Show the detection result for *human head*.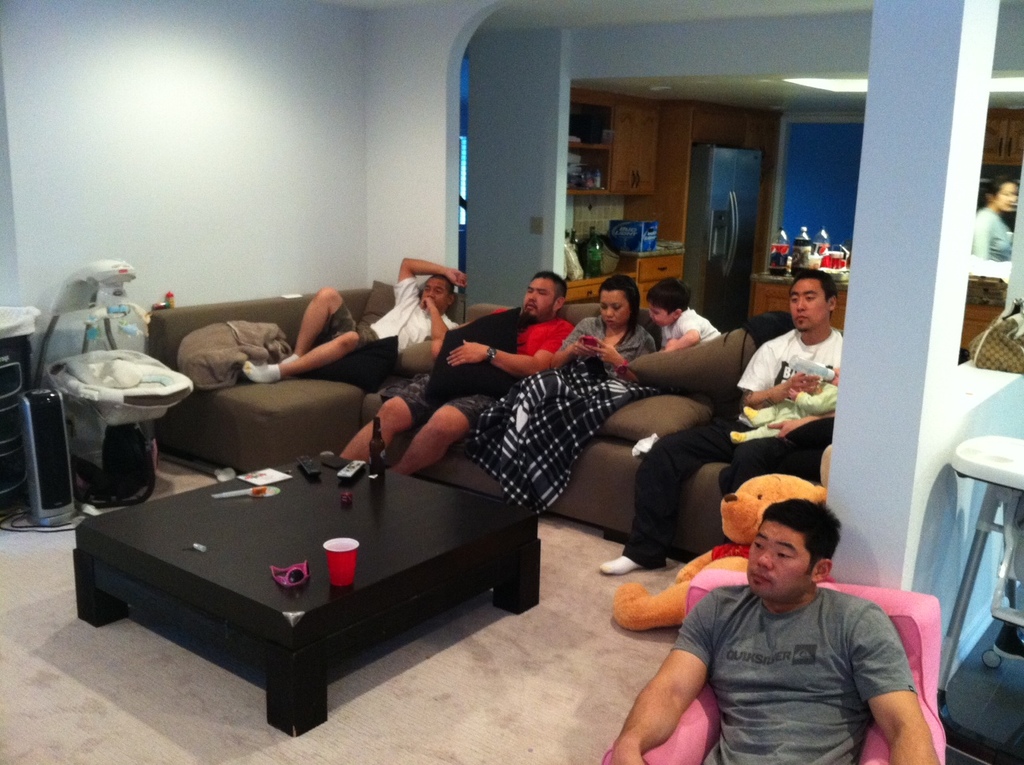
<bbox>642, 278, 687, 328</bbox>.
